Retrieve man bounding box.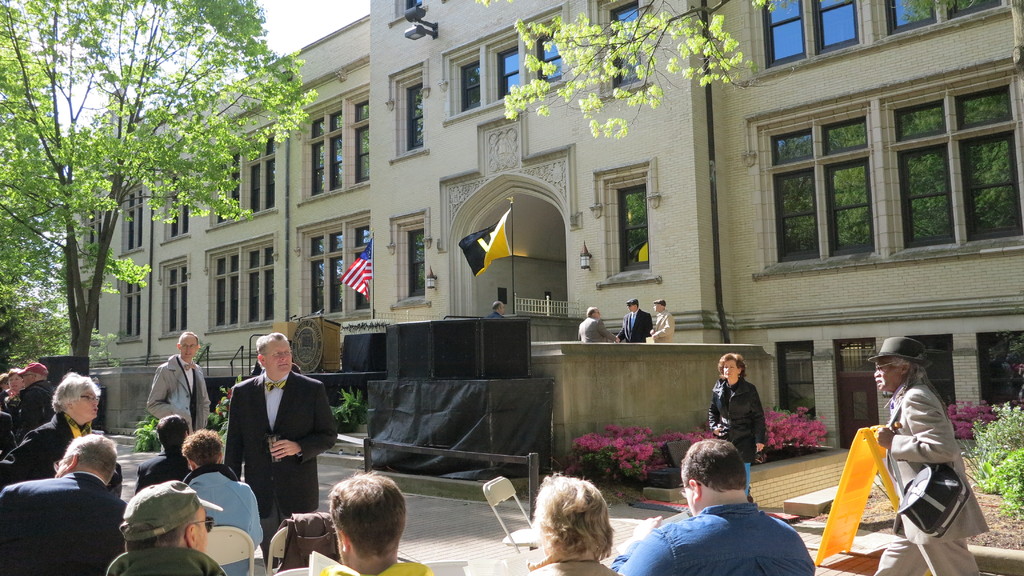
Bounding box: {"left": 145, "top": 331, "right": 212, "bottom": 452}.
